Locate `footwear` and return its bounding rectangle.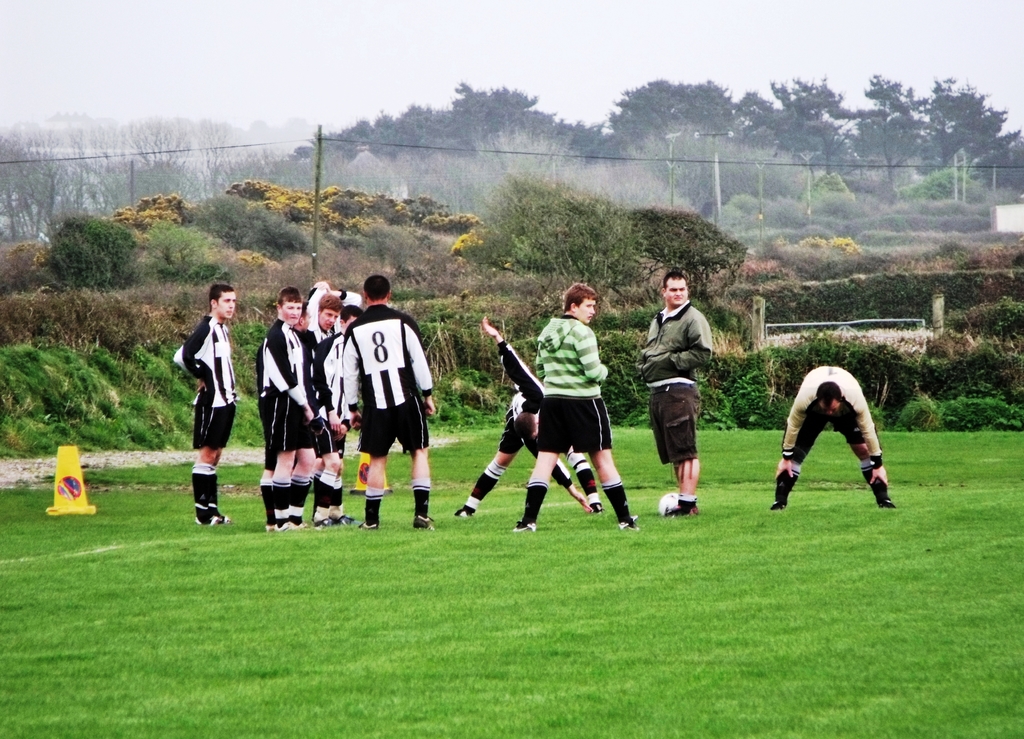
select_region(767, 477, 796, 511).
